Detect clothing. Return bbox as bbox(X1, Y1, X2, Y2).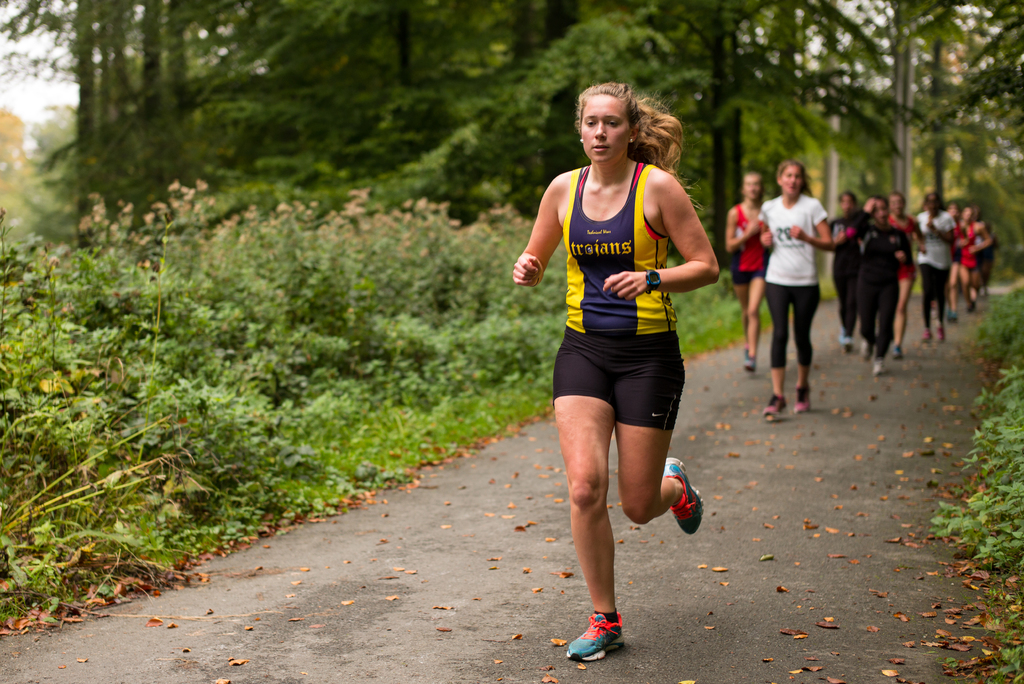
bbox(897, 205, 916, 276).
